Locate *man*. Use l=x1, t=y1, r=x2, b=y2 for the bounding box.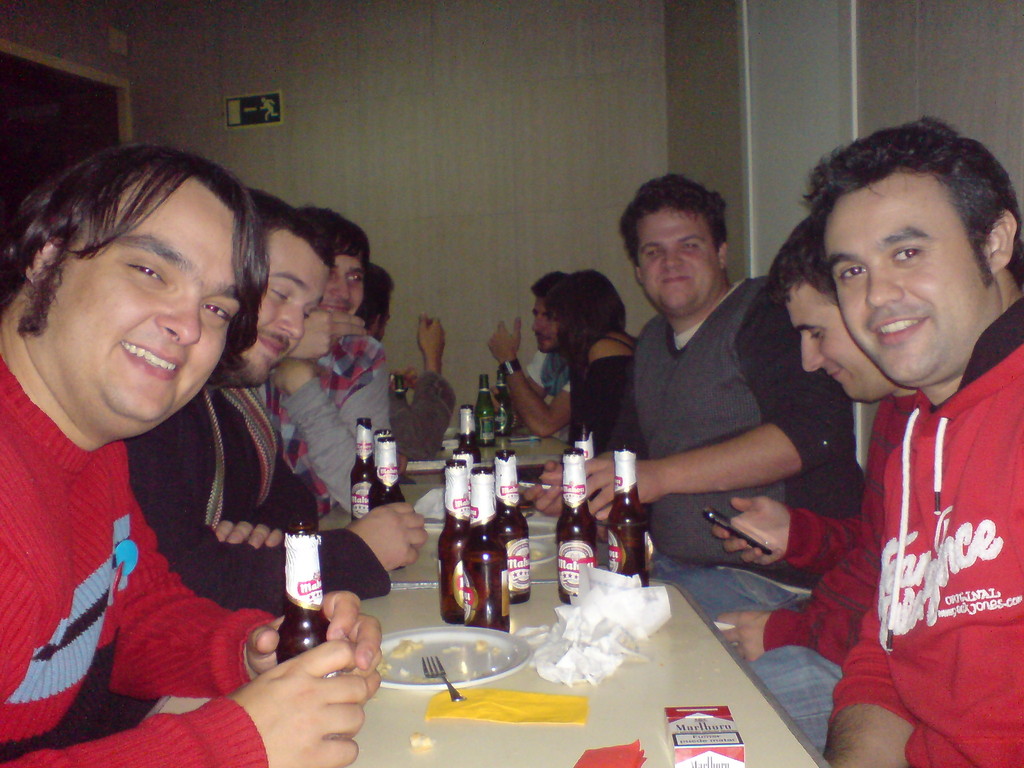
l=354, t=267, r=445, b=459.
